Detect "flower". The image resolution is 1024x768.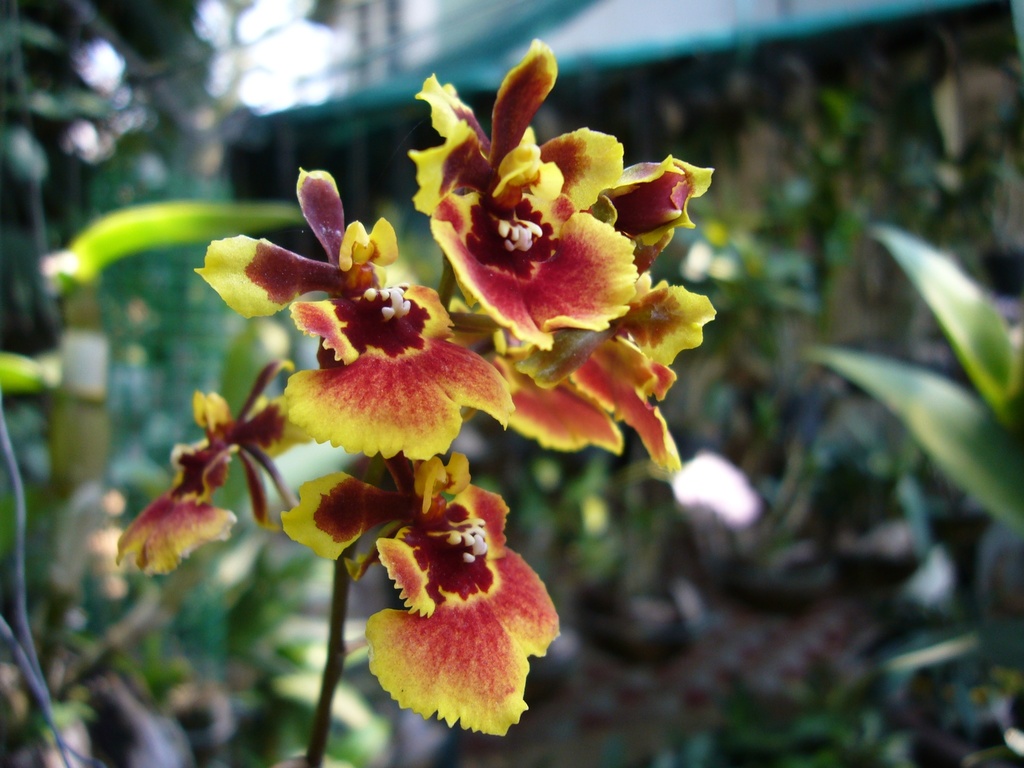
bbox=[352, 472, 556, 742].
